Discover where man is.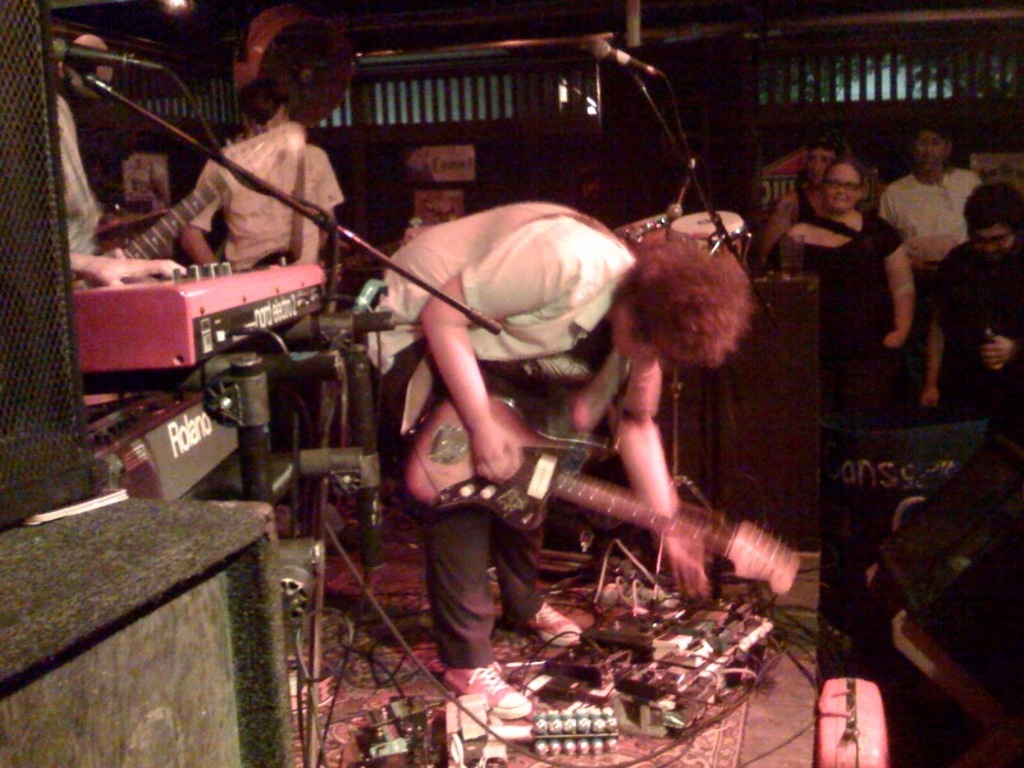
Discovered at 180 79 366 552.
